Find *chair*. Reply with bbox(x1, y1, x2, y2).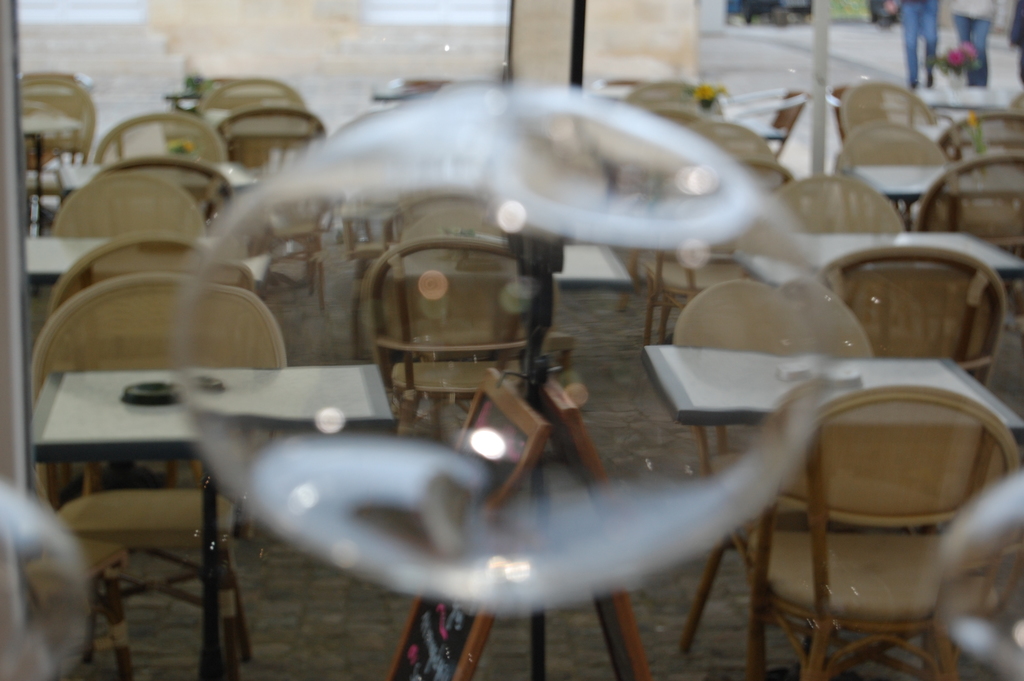
bbox(47, 170, 212, 239).
